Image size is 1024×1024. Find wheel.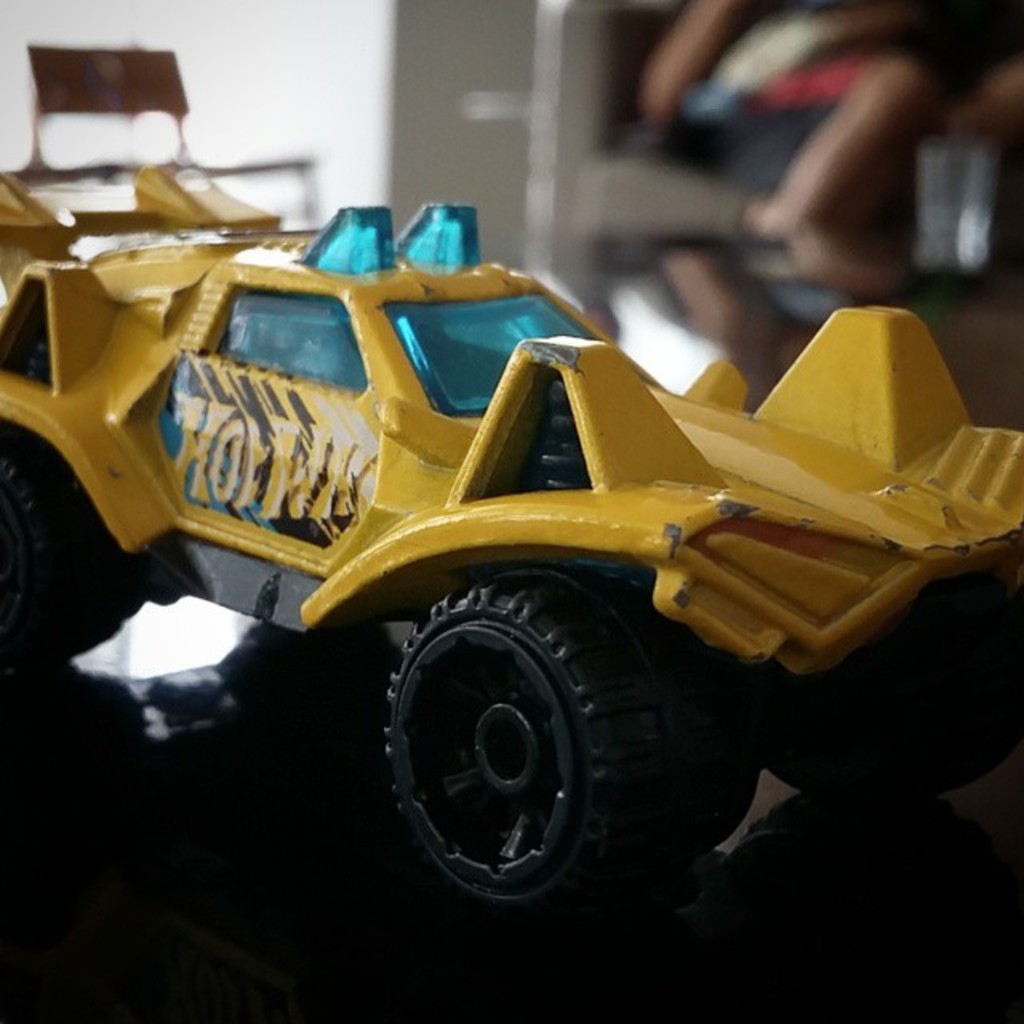
left=394, top=570, right=752, bottom=918.
